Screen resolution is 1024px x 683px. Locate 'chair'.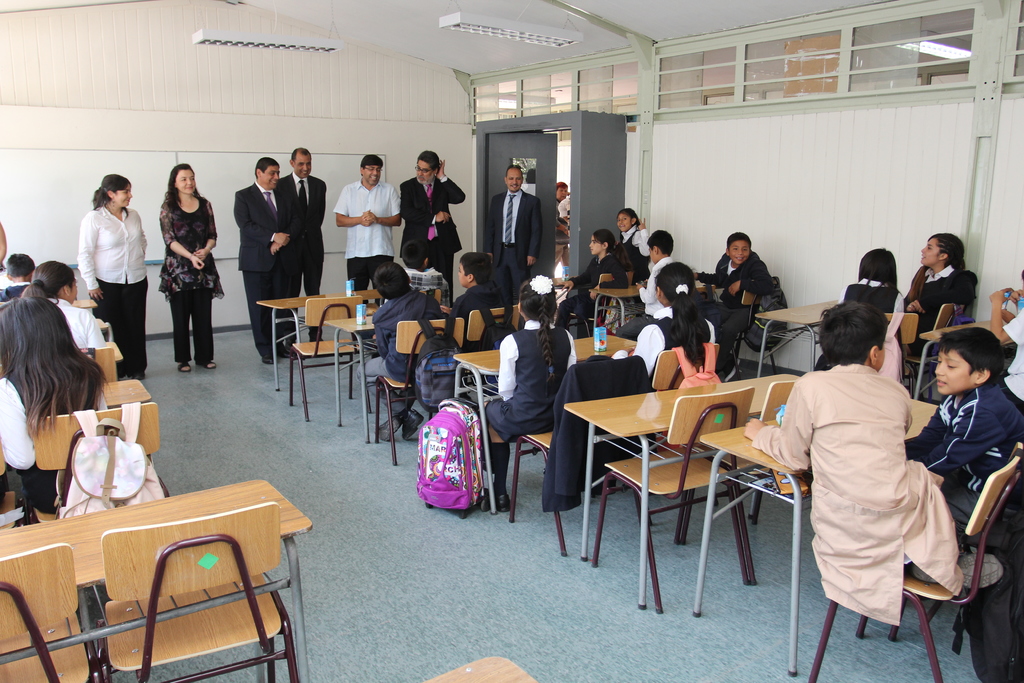
BBox(0, 436, 20, 529).
